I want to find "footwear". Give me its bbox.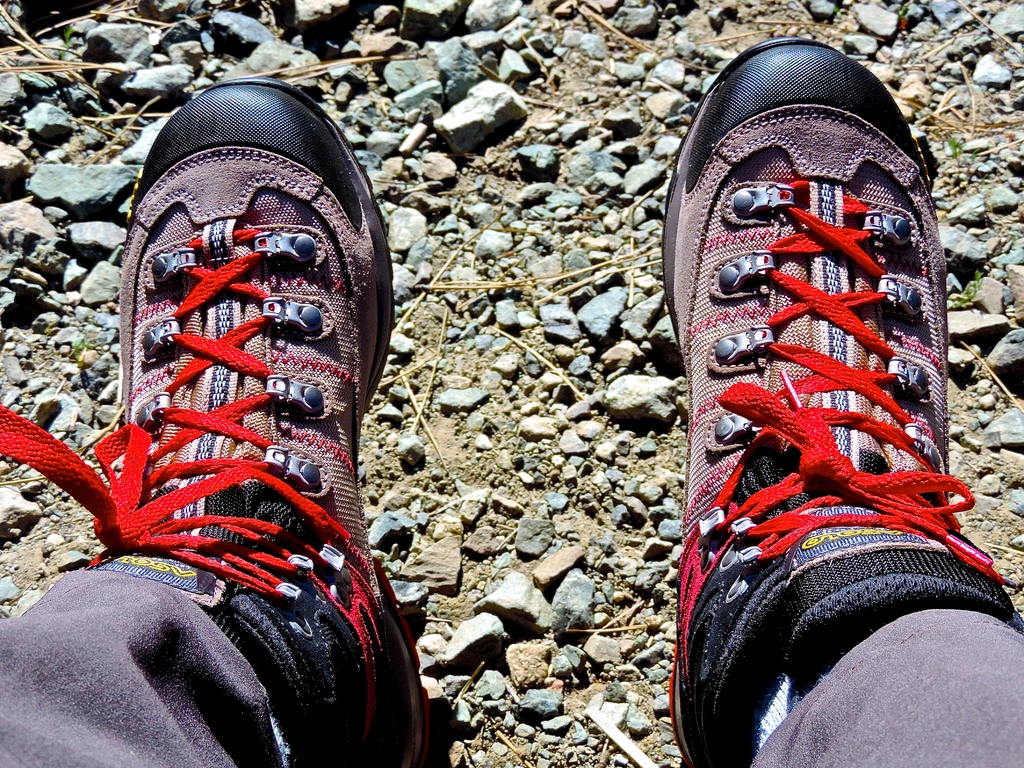
0:65:438:767.
